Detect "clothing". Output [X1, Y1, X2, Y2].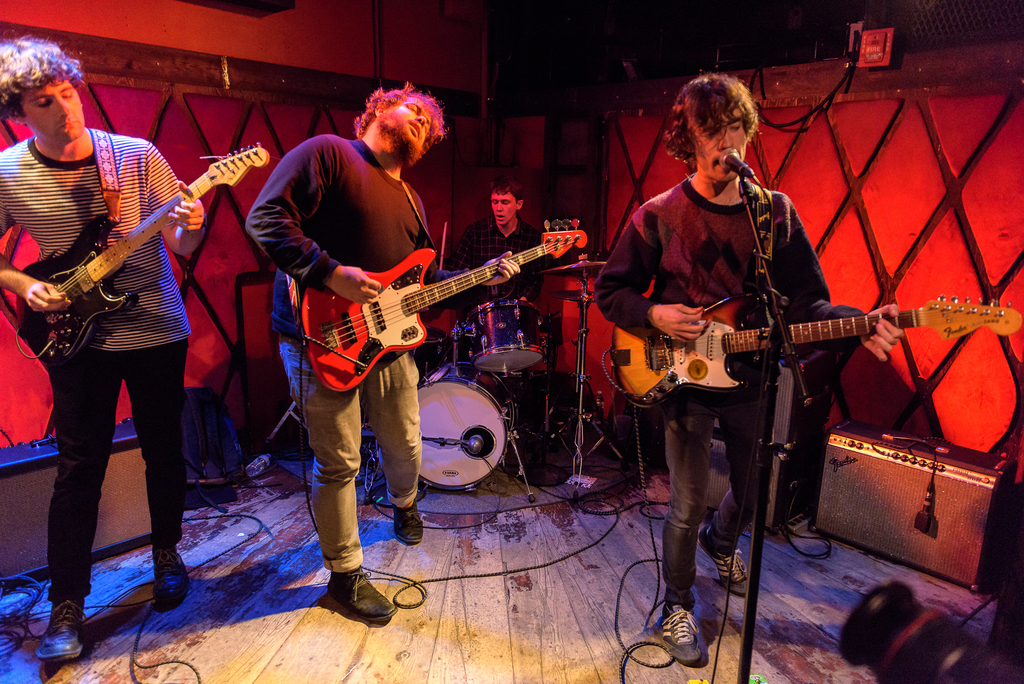
[448, 209, 545, 314].
